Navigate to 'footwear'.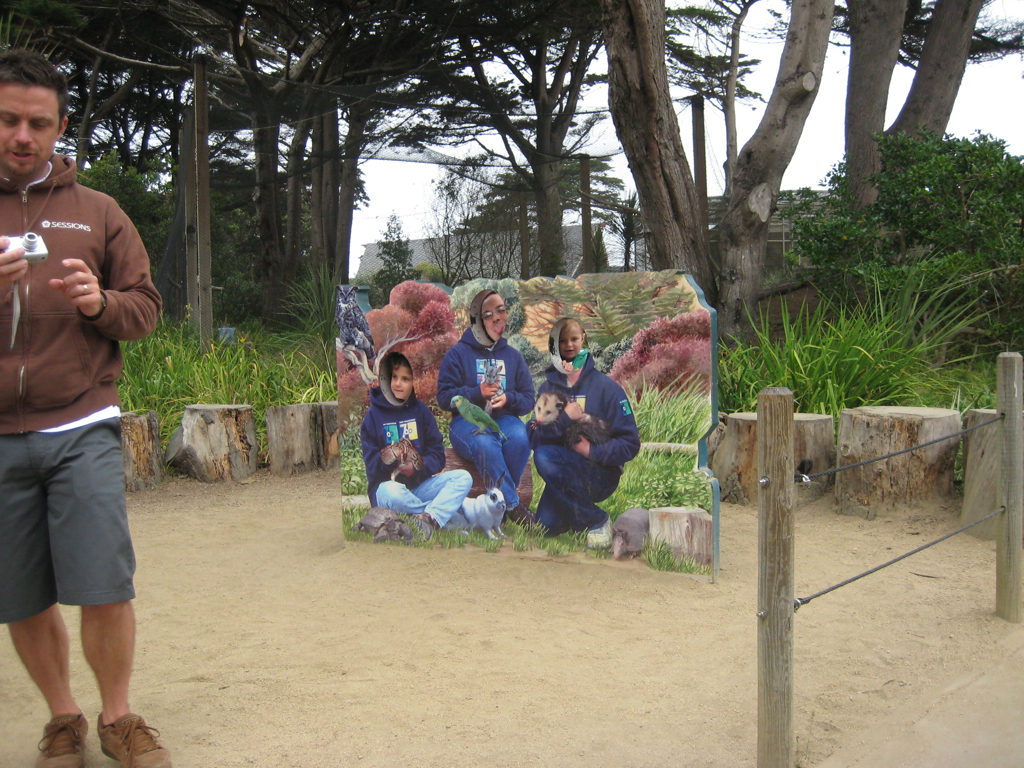
Navigation target: rect(29, 717, 87, 767).
